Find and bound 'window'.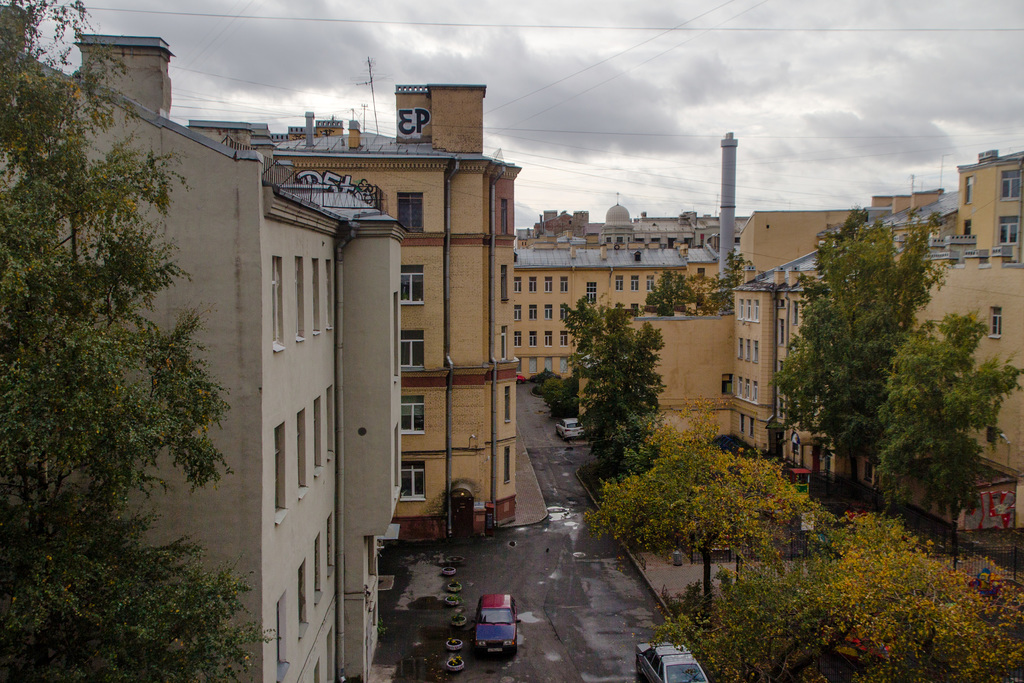
Bound: rect(397, 264, 424, 304).
